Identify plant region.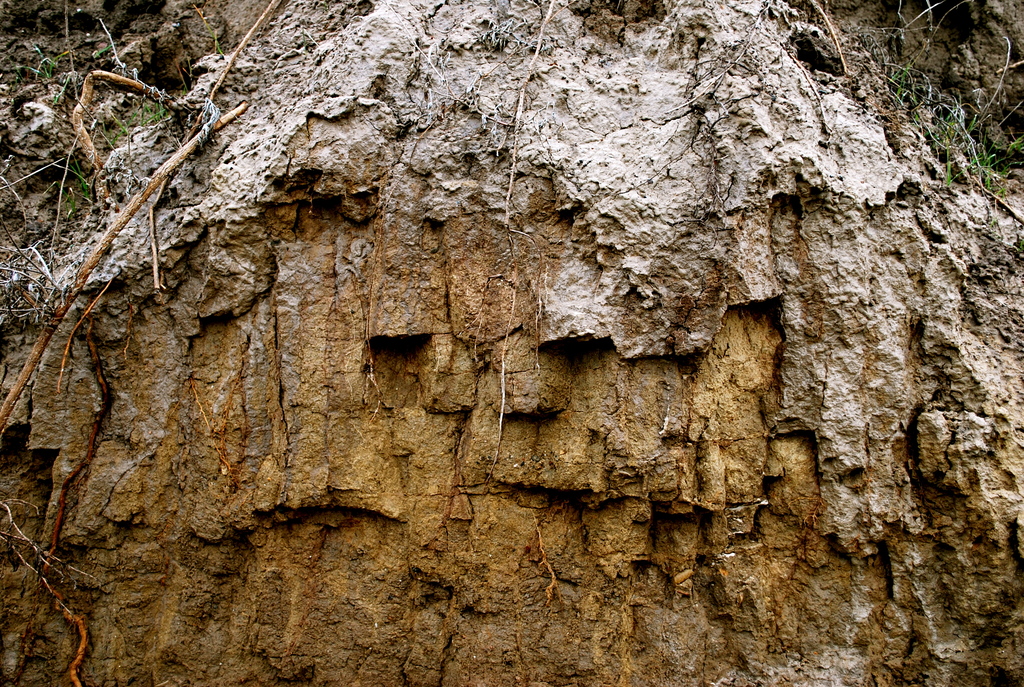
Region: l=1000, t=143, r=1023, b=160.
